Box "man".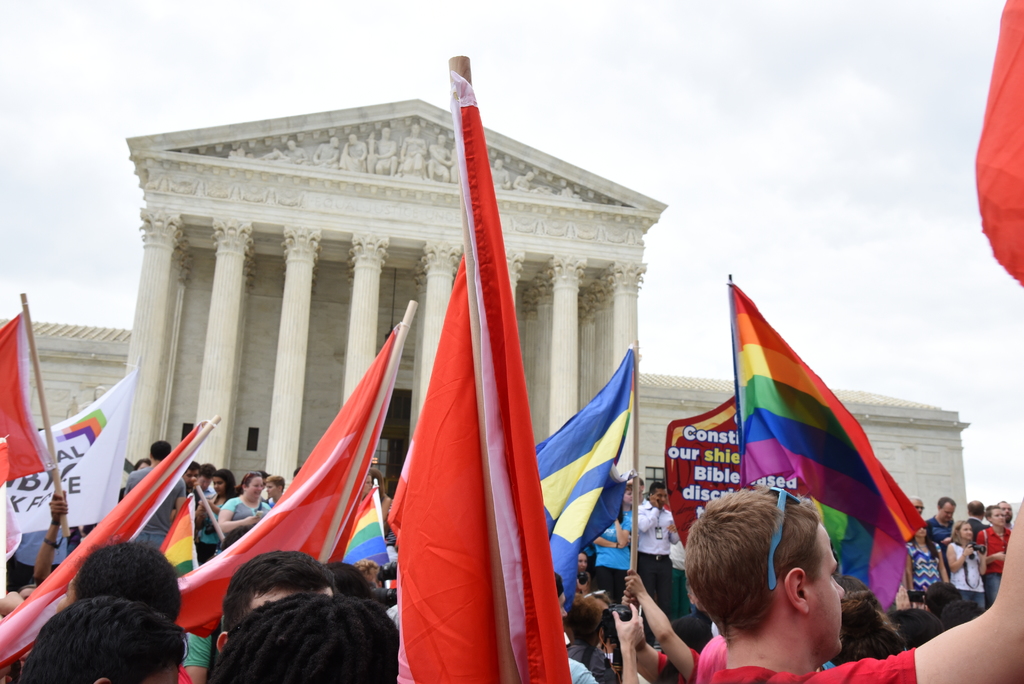
bbox=(931, 499, 954, 553).
